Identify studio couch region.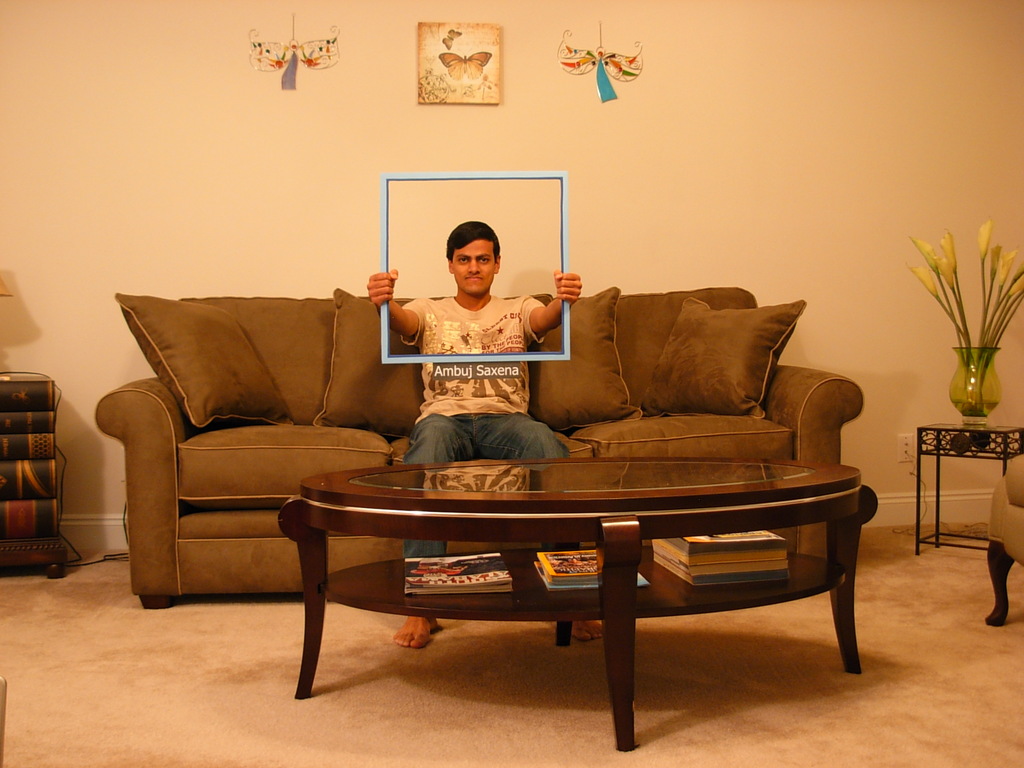
Region: (94, 290, 874, 612).
